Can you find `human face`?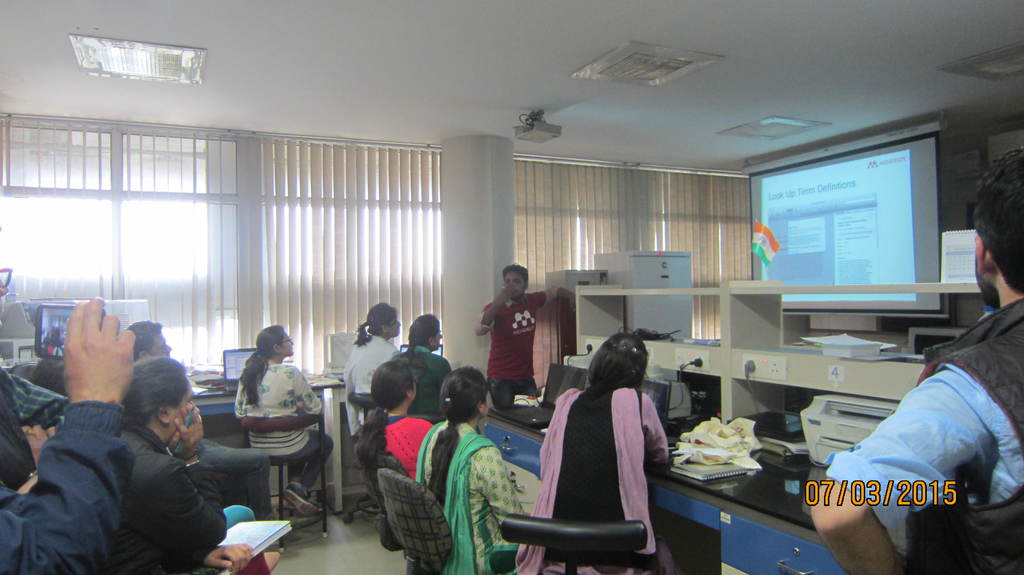
Yes, bounding box: <bbox>390, 316, 402, 338</bbox>.
